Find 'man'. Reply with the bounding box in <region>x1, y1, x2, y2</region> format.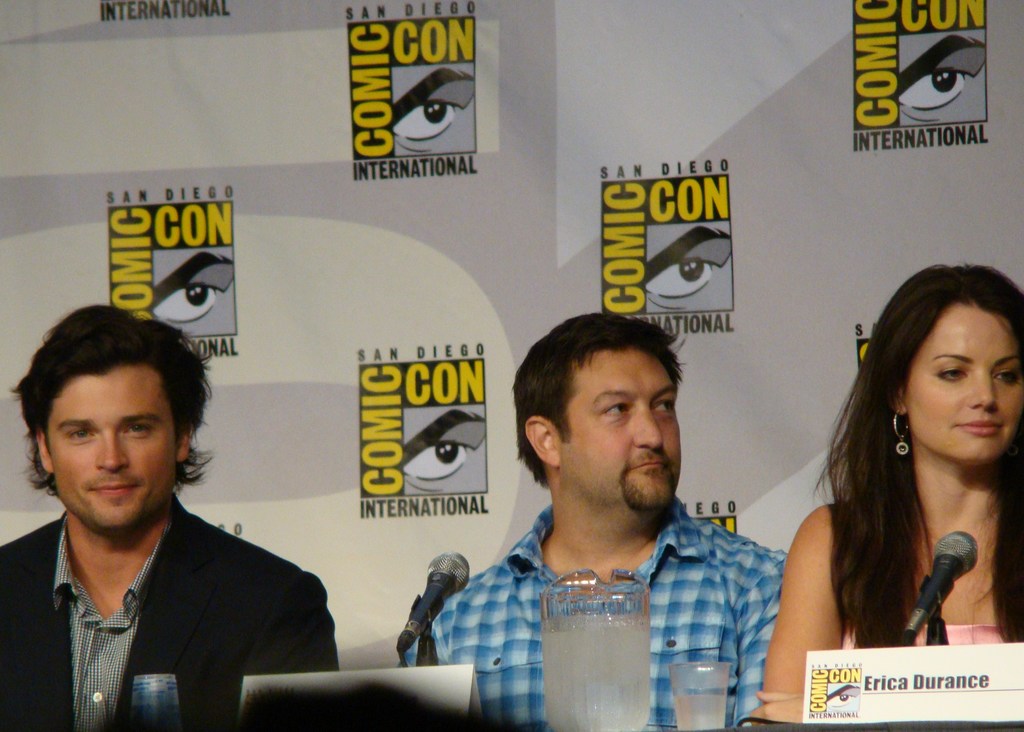
<region>404, 313, 787, 731</region>.
